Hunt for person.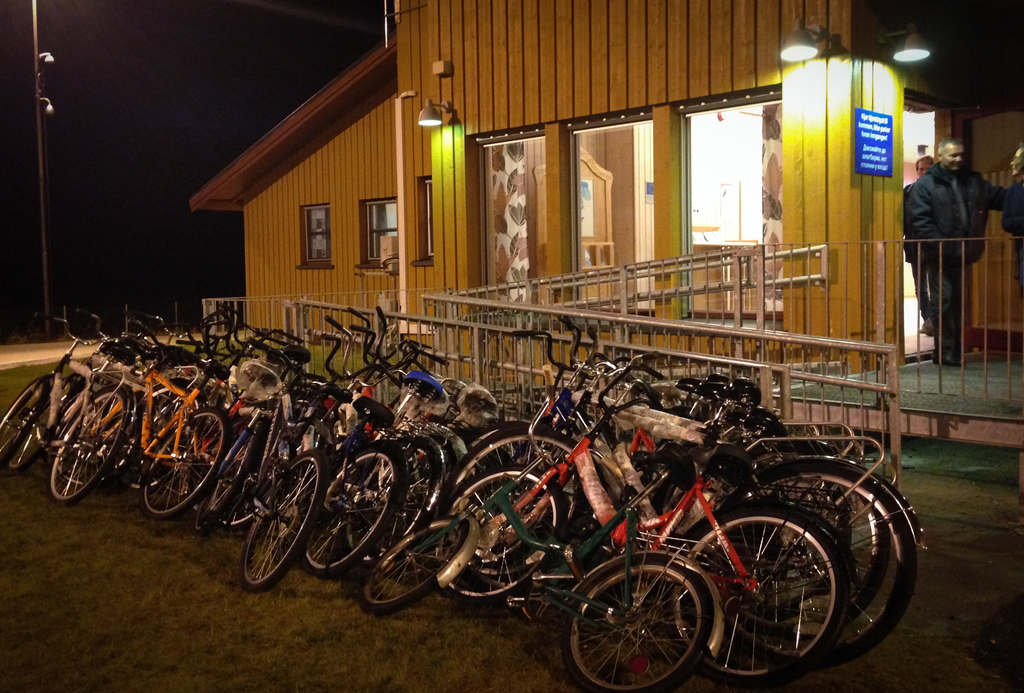
Hunted down at x1=1001 y1=143 x2=1023 y2=298.
